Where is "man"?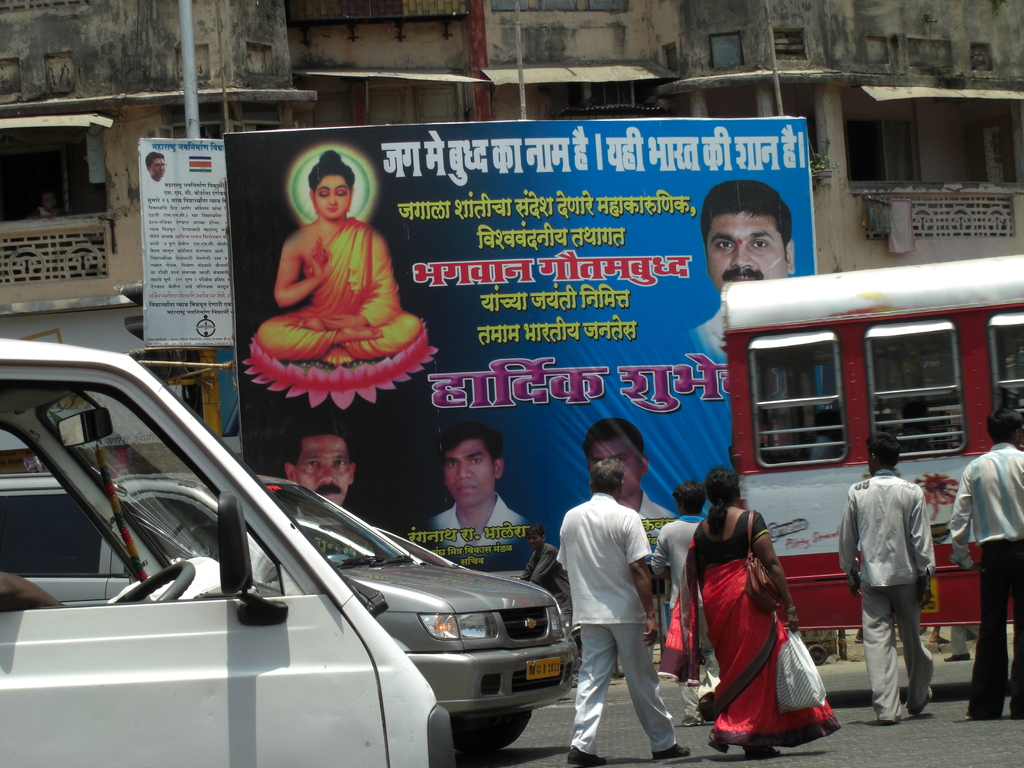
l=428, t=420, r=535, b=558.
